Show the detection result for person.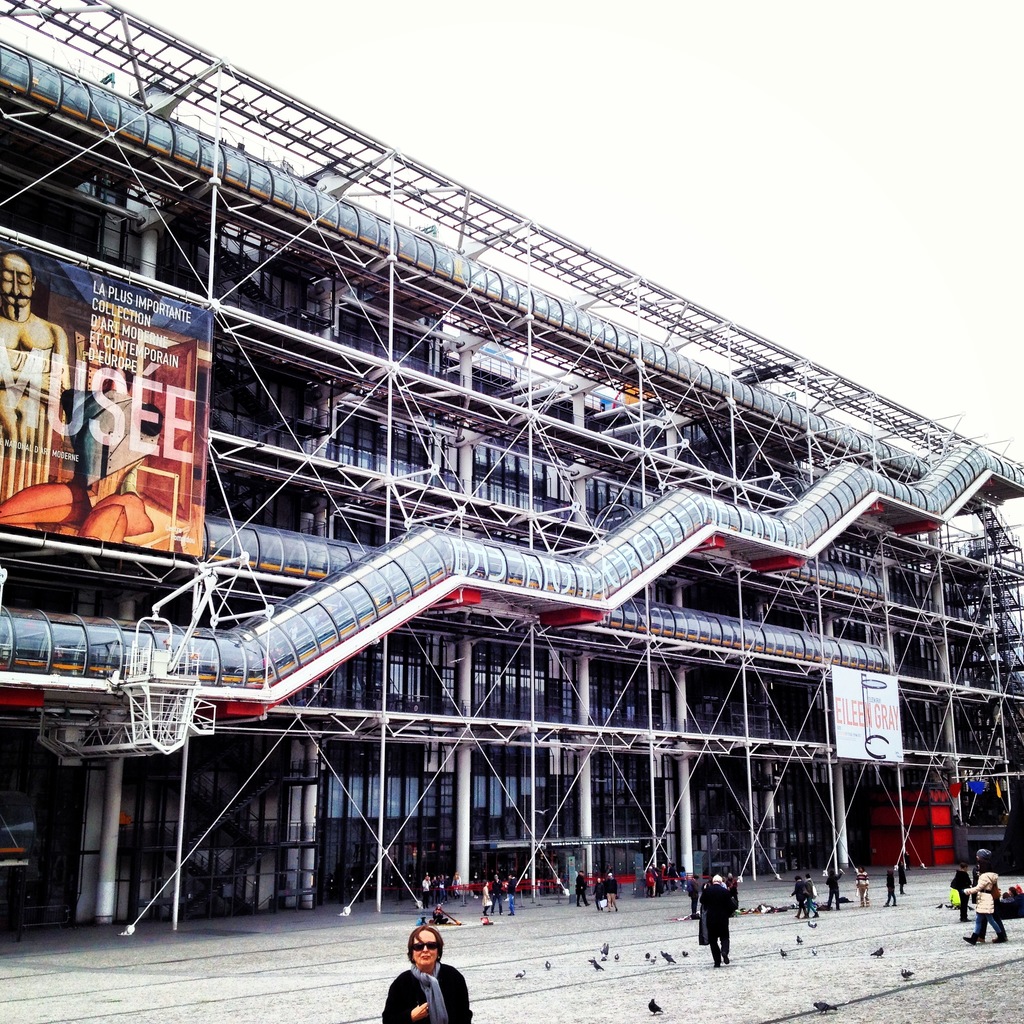
575, 869, 589, 908.
